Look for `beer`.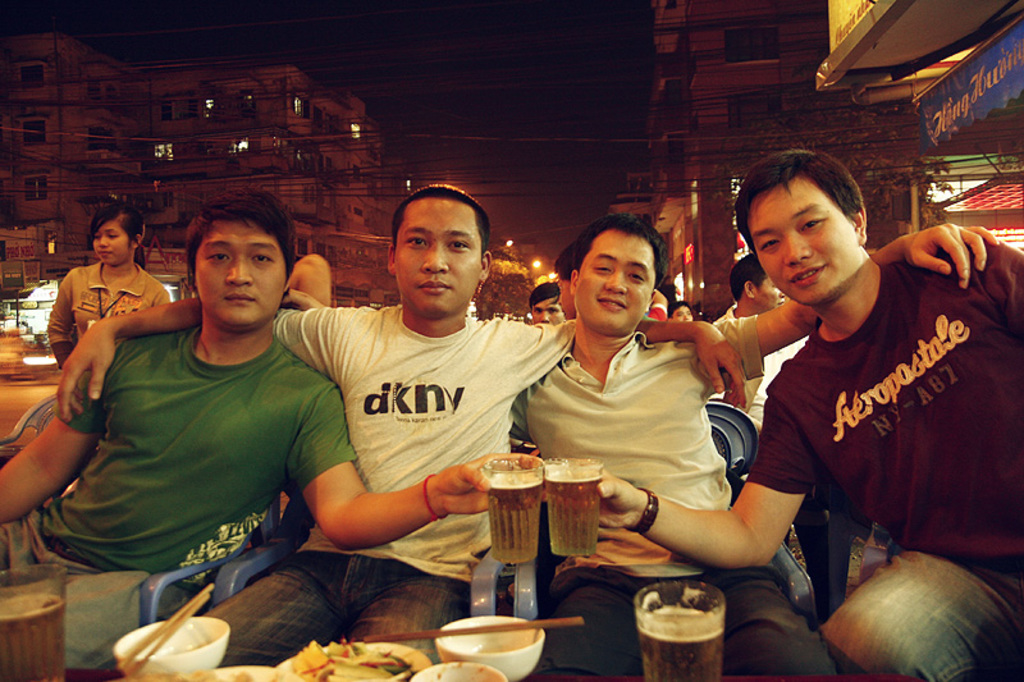
Found: x1=492, y1=470, x2=544, y2=564.
